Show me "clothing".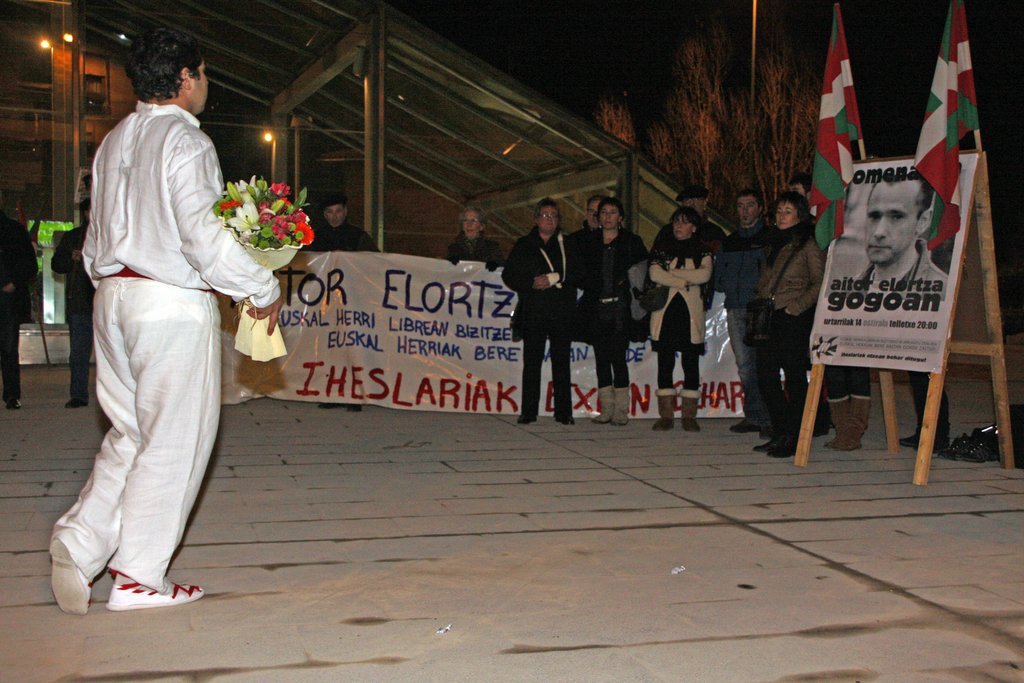
"clothing" is here: 746, 220, 819, 441.
